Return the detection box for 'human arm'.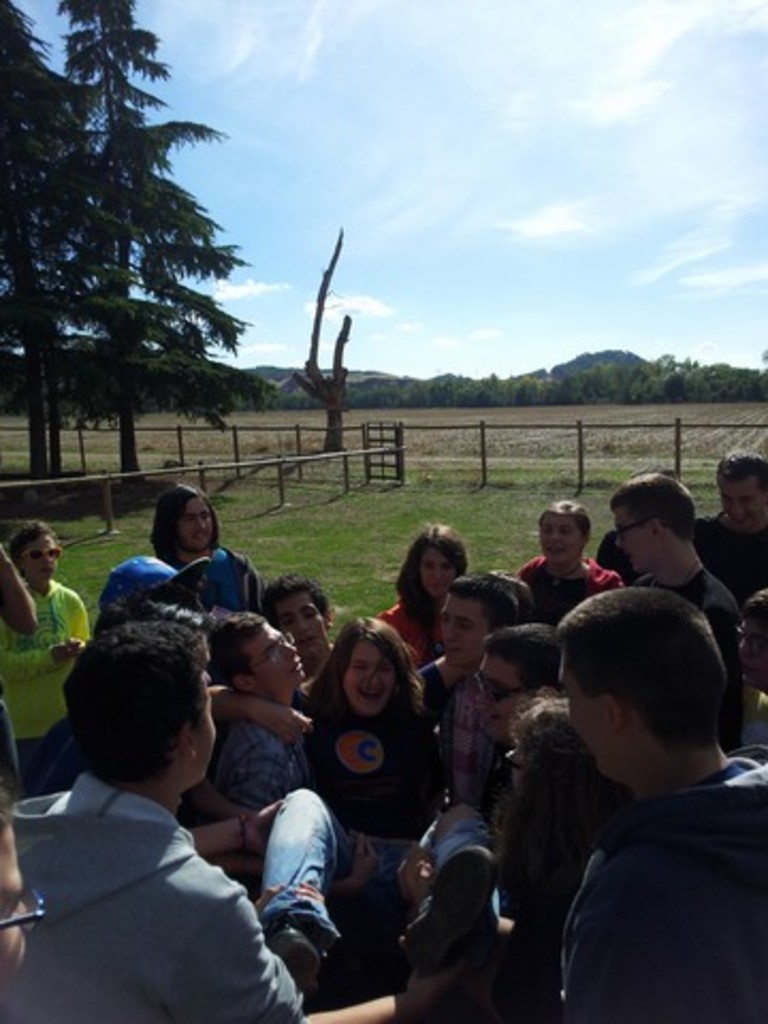
select_region(399, 815, 444, 892).
